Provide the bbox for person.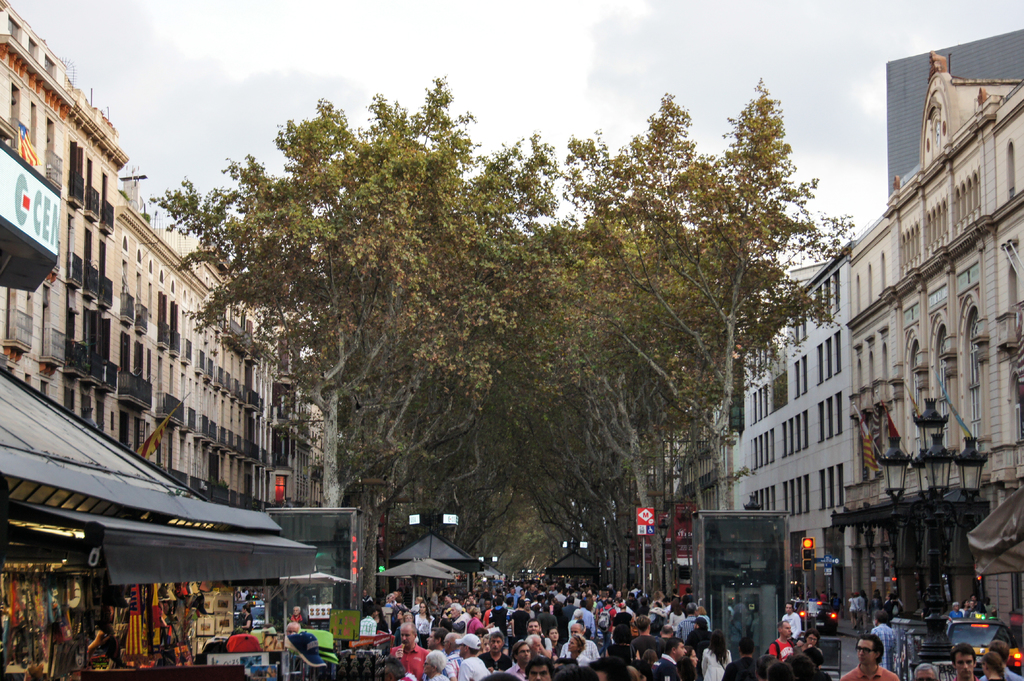
Rect(504, 587, 518, 609).
